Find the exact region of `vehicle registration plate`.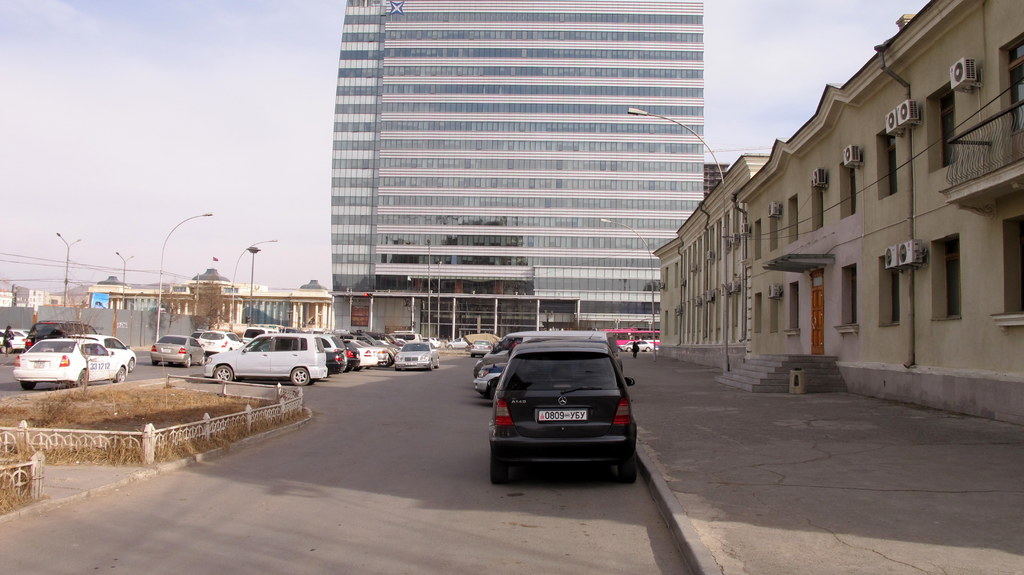
Exact region: {"left": 538, "top": 410, "right": 590, "bottom": 425}.
